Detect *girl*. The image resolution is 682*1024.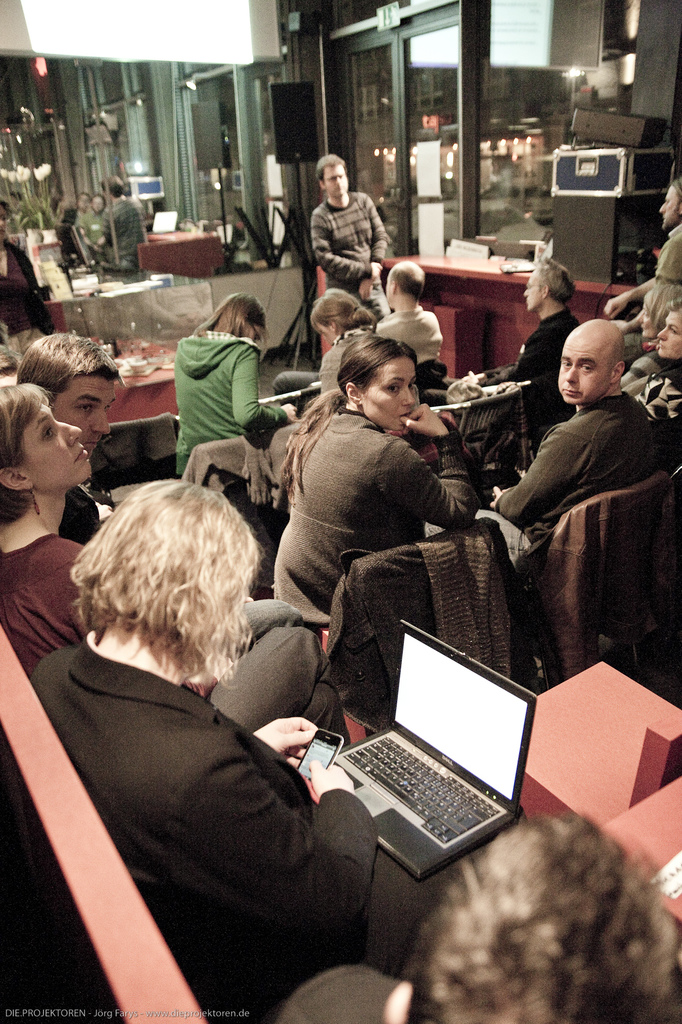
l=264, t=337, r=476, b=640.
